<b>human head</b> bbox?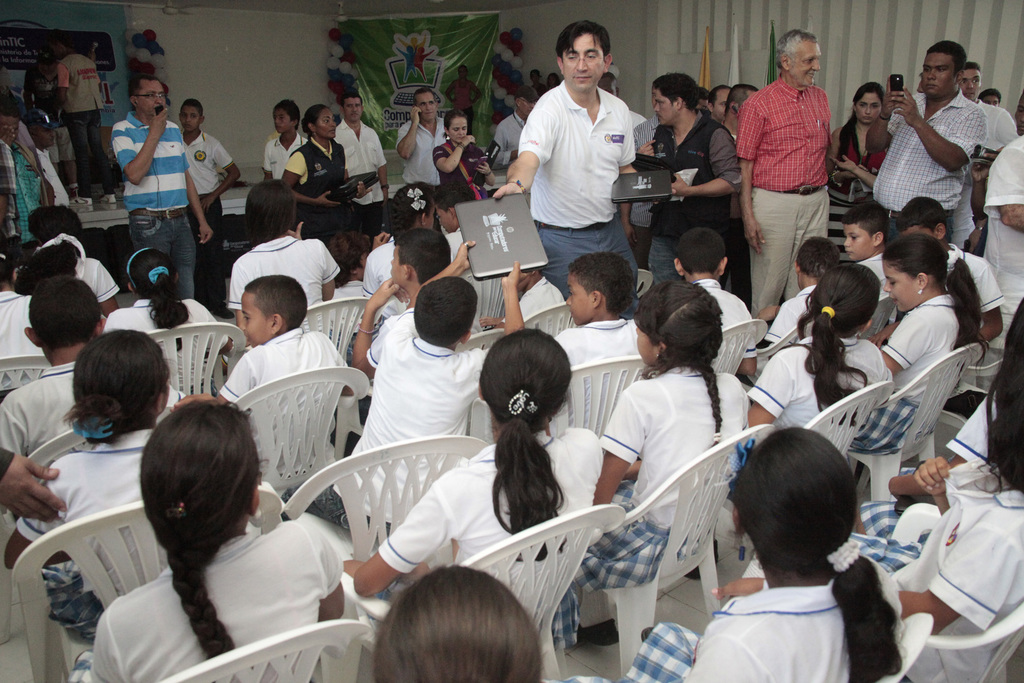
474:331:575:431
